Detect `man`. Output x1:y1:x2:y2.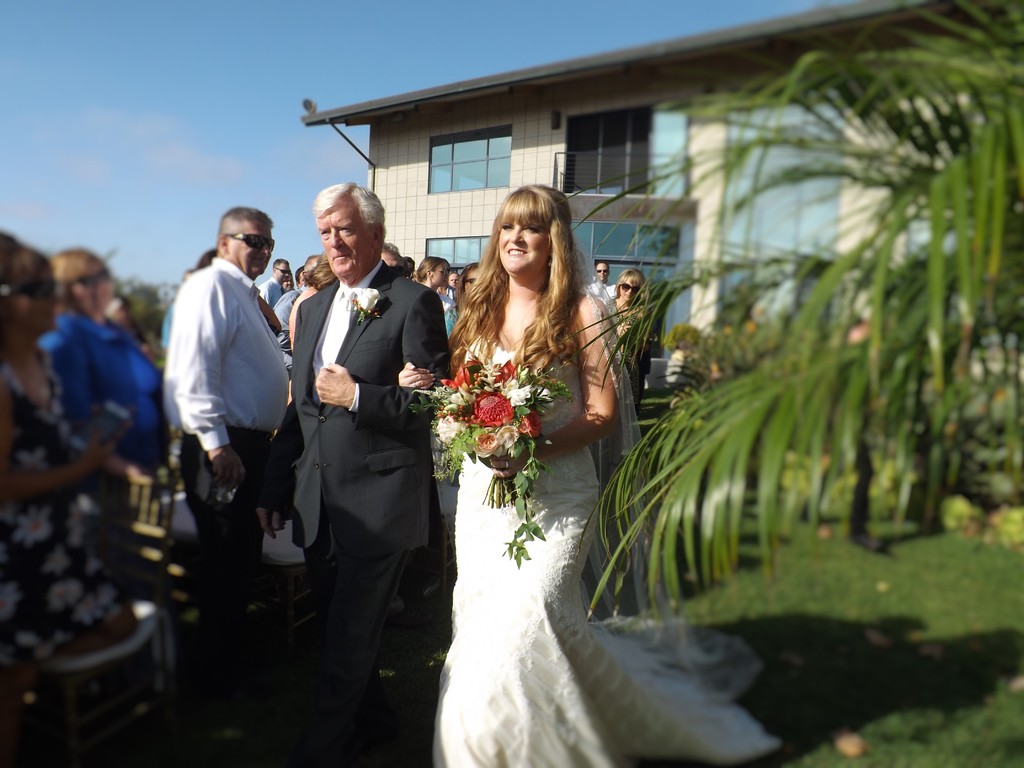
282:177:454:591.
